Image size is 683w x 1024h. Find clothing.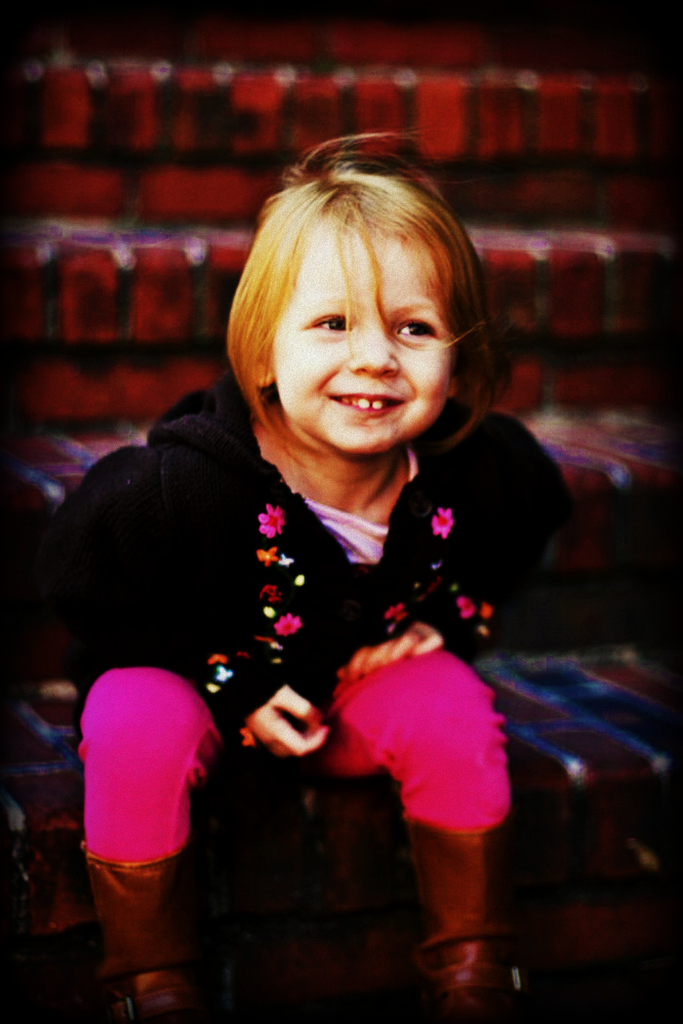
40,375,576,872.
